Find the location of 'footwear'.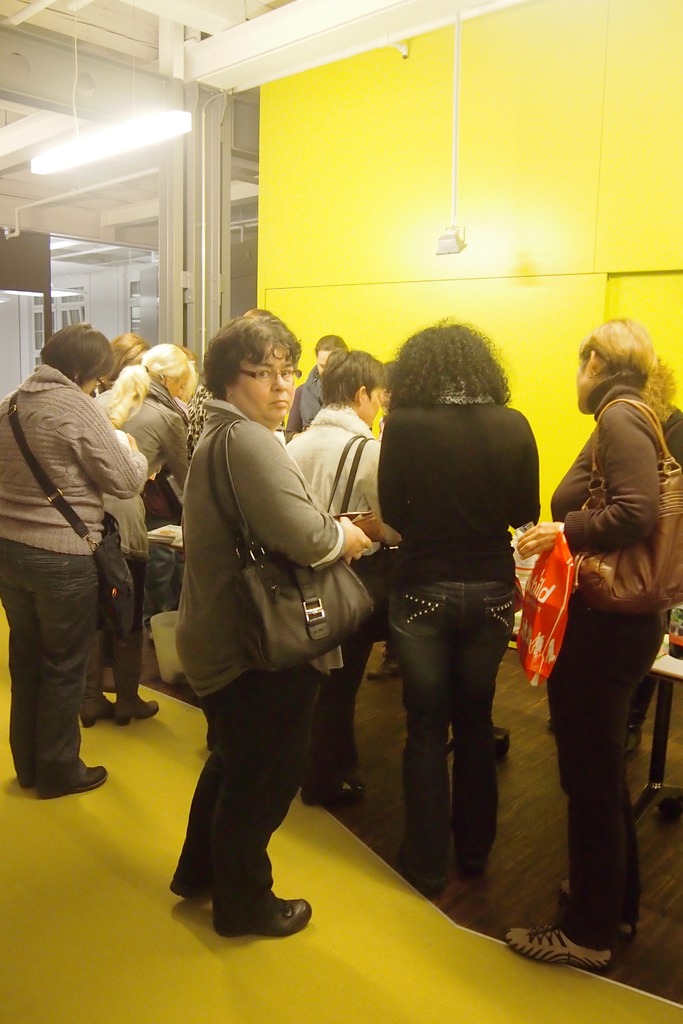
Location: {"x1": 366, "y1": 631, "x2": 408, "y2": 682}.
